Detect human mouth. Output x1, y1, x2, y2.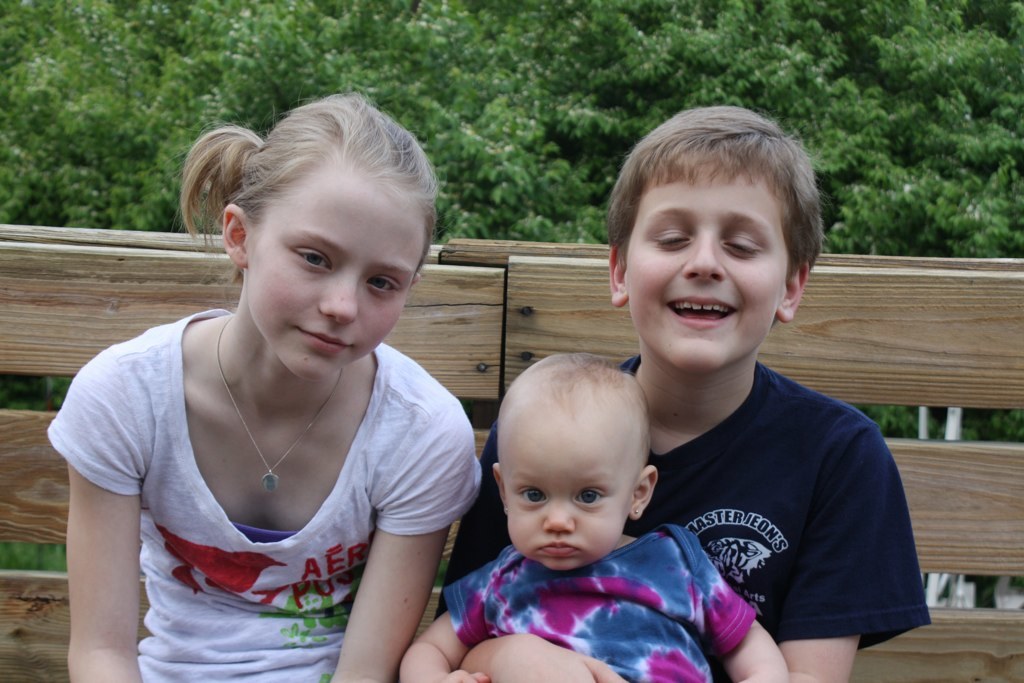
533, 540, 589, 564.
